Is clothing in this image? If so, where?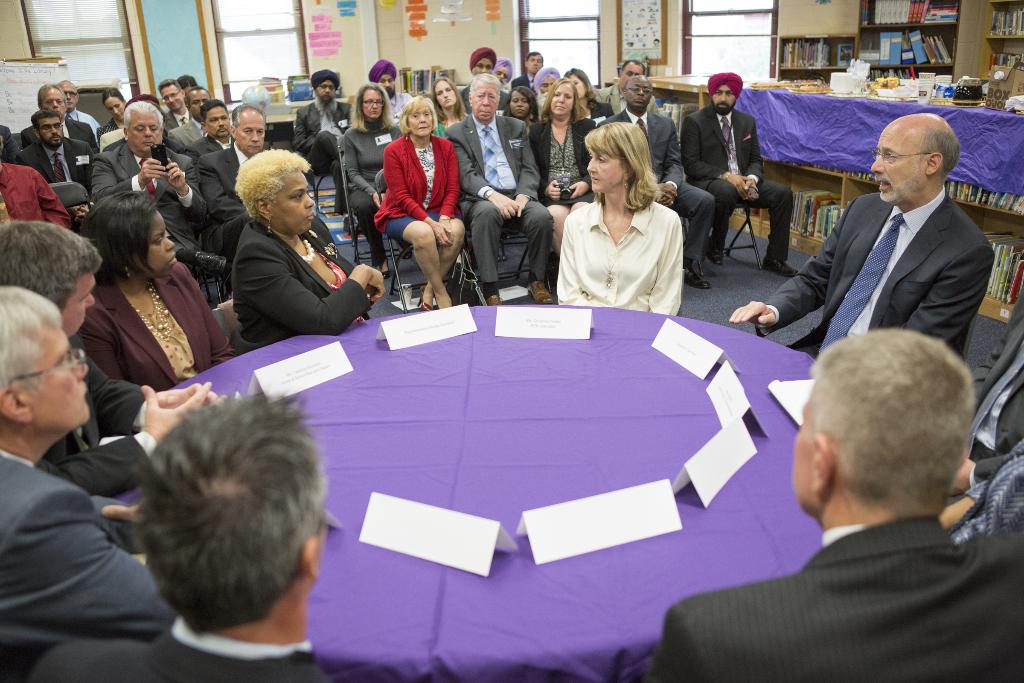
Yes, at [x1=598, y1=85, x2=627, y2=110].
